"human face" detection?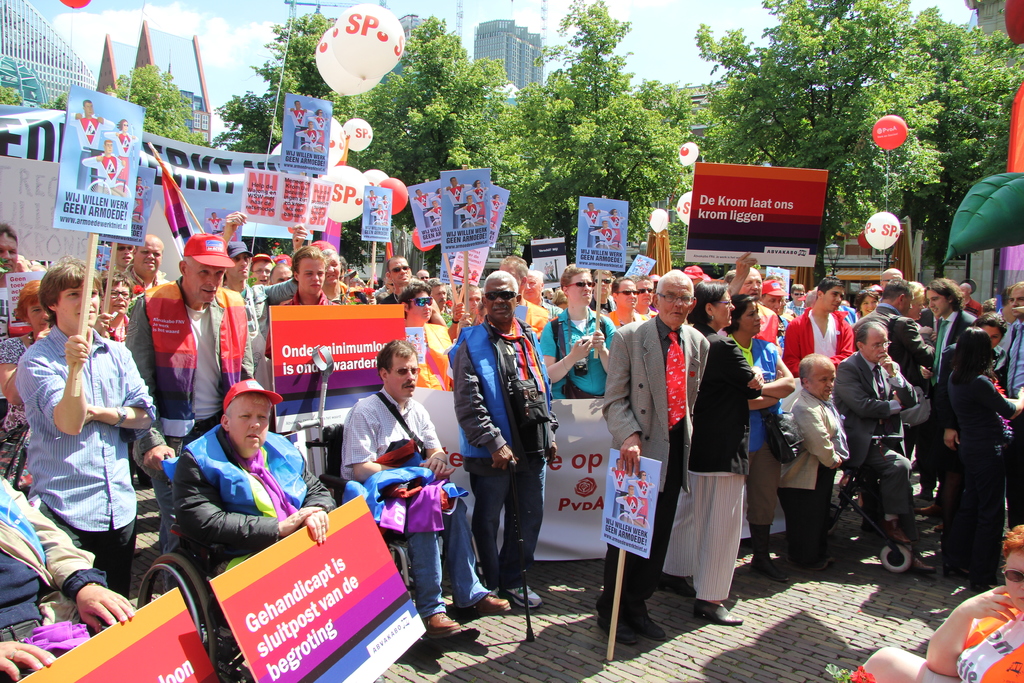
{"x1": 615, "y1": 279, "x2": 635, "y2": 308}
